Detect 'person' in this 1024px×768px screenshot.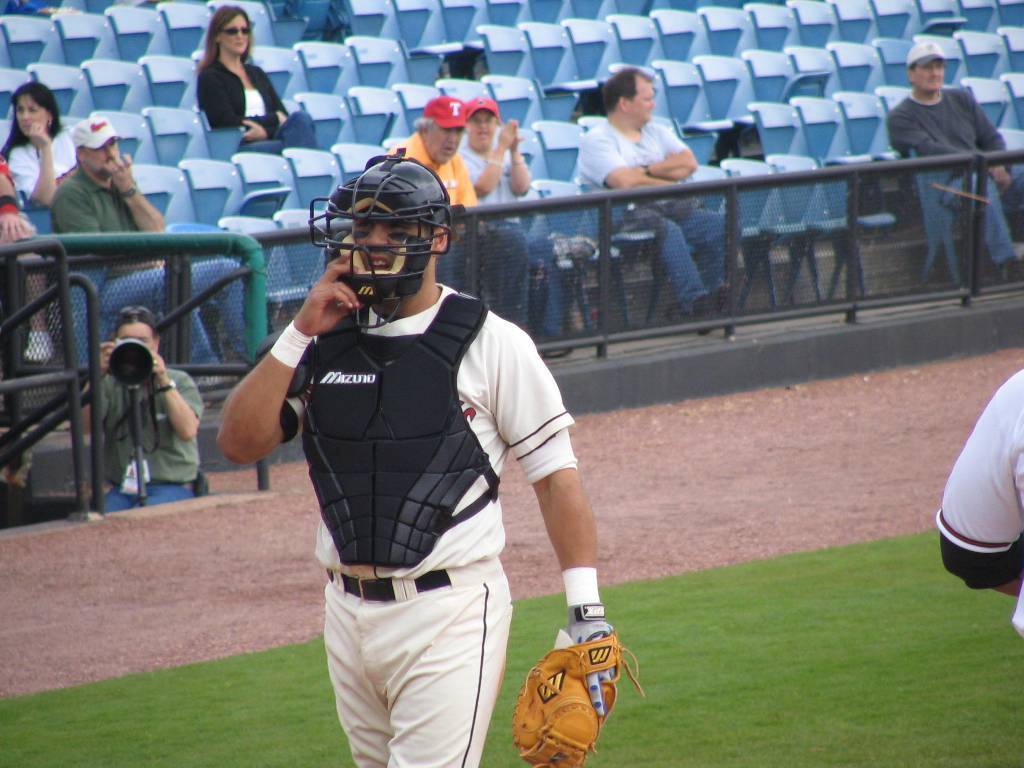
Detection: bbox(0, 148, 52, 362).
